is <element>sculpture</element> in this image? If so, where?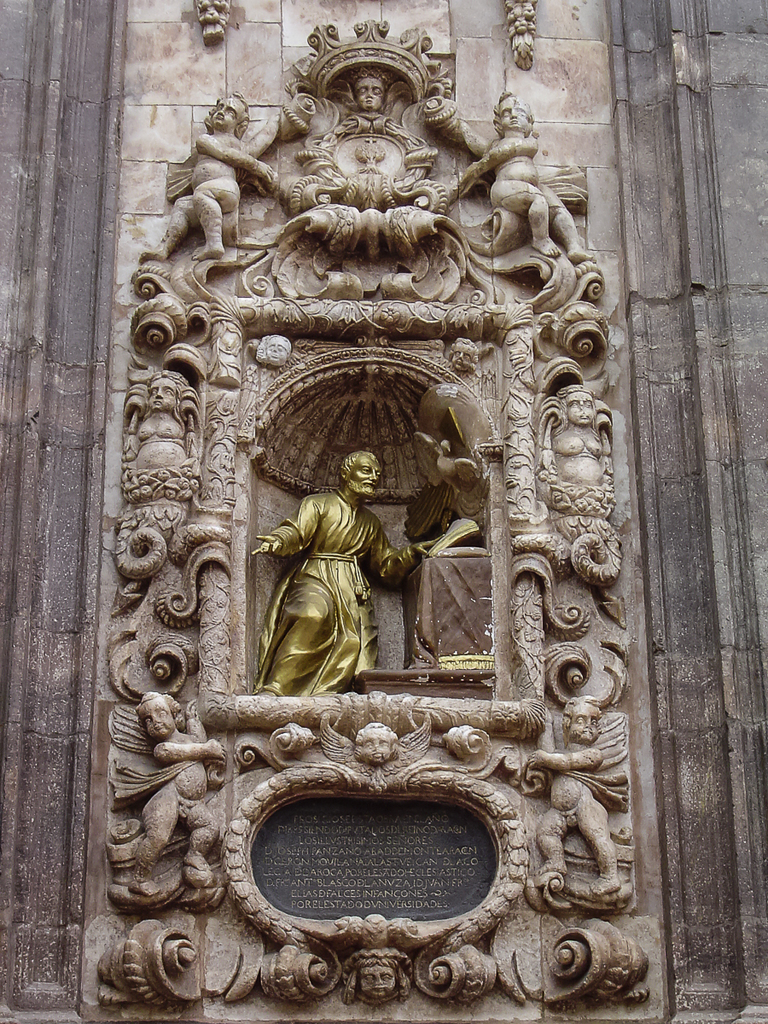
Yes, at (left=137, top=9, right=629, bottom=322).
